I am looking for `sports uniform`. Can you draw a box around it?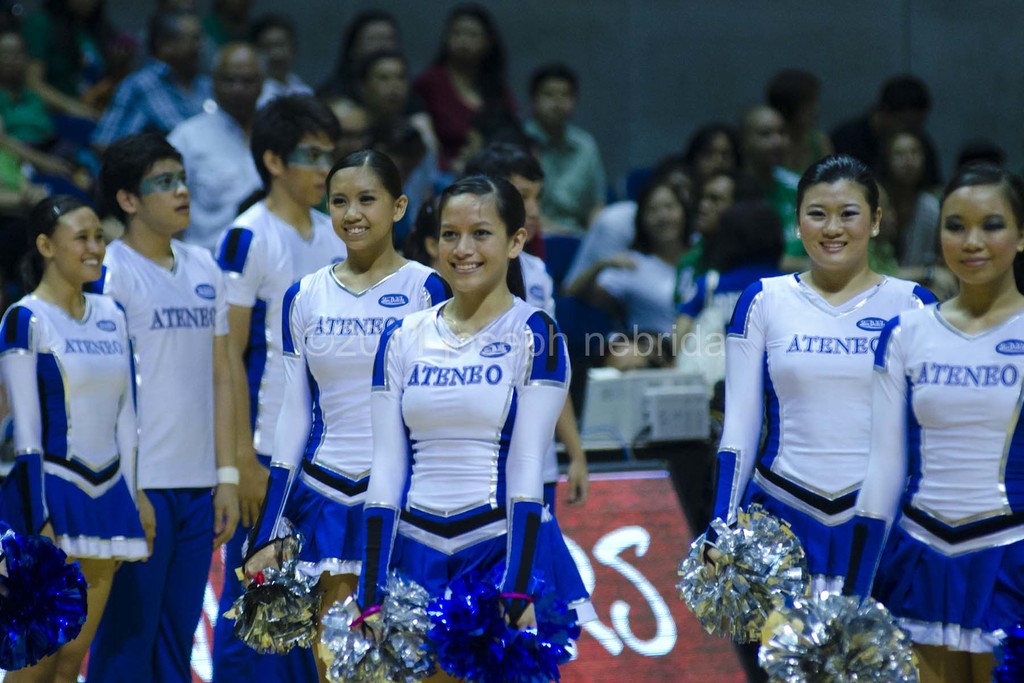
Sure, the bounding box is [712, 270, 940, 595].
